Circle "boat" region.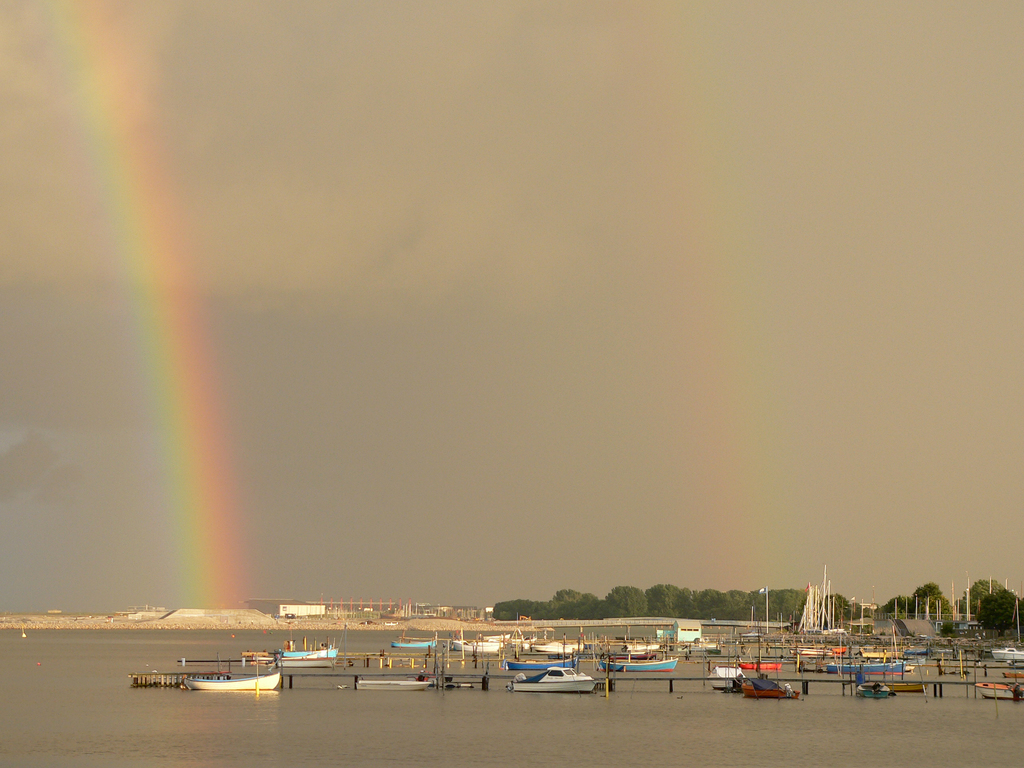
Region: 503, 660, 577, 676.
